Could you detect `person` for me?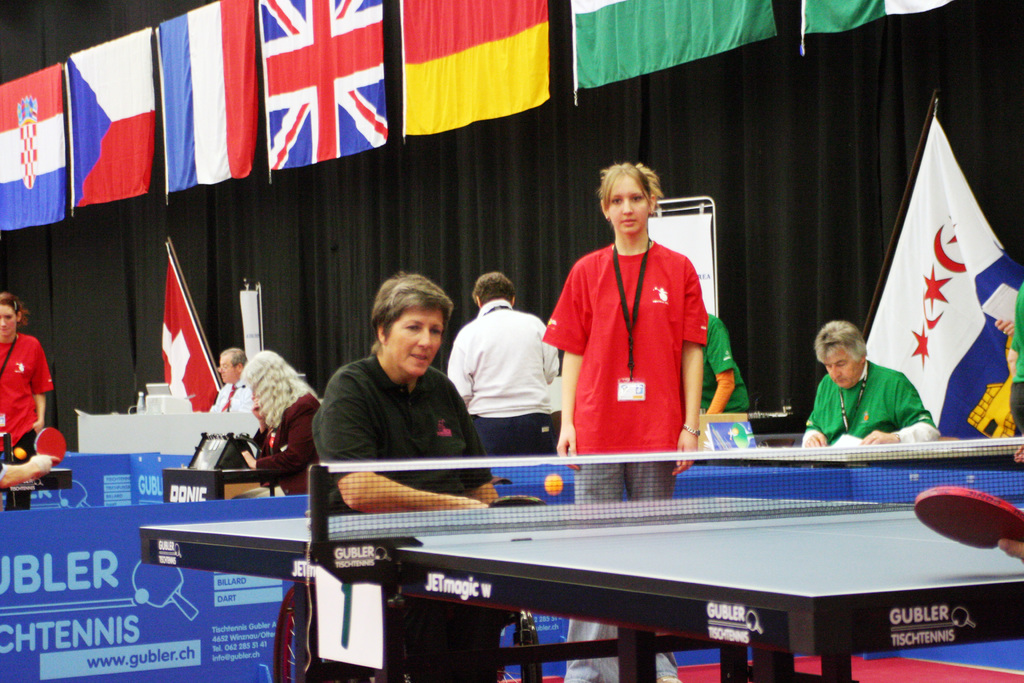
Detection result: 0/449/61/479.
